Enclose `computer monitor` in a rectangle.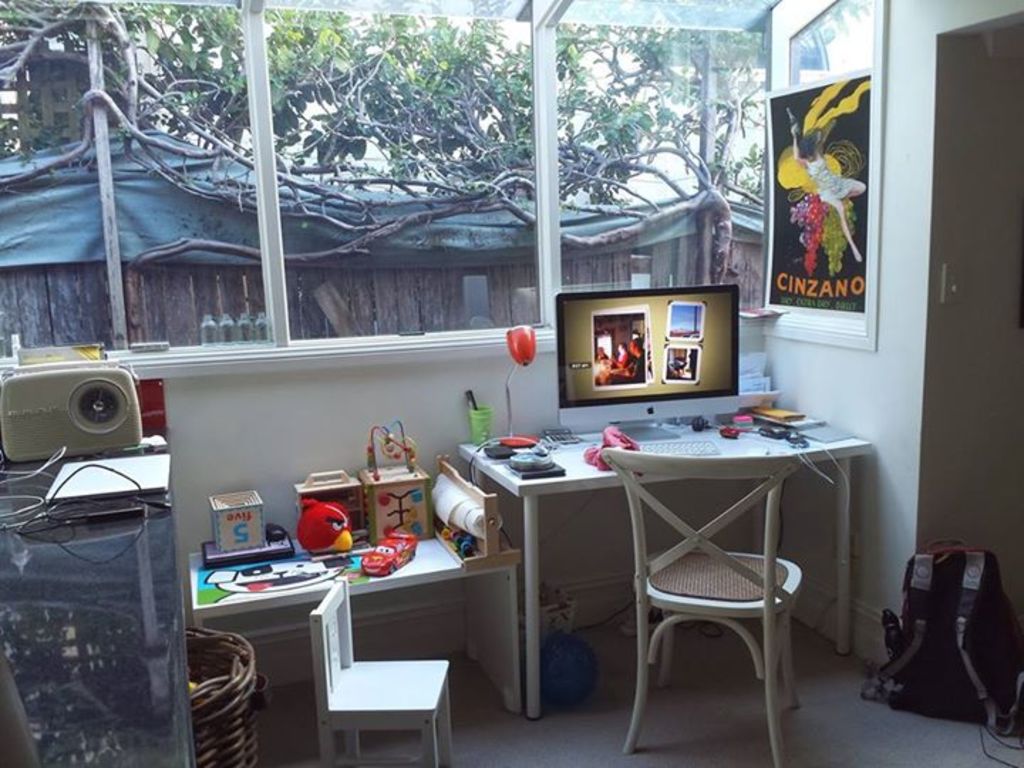
rect(566, 287, 728, 424).
